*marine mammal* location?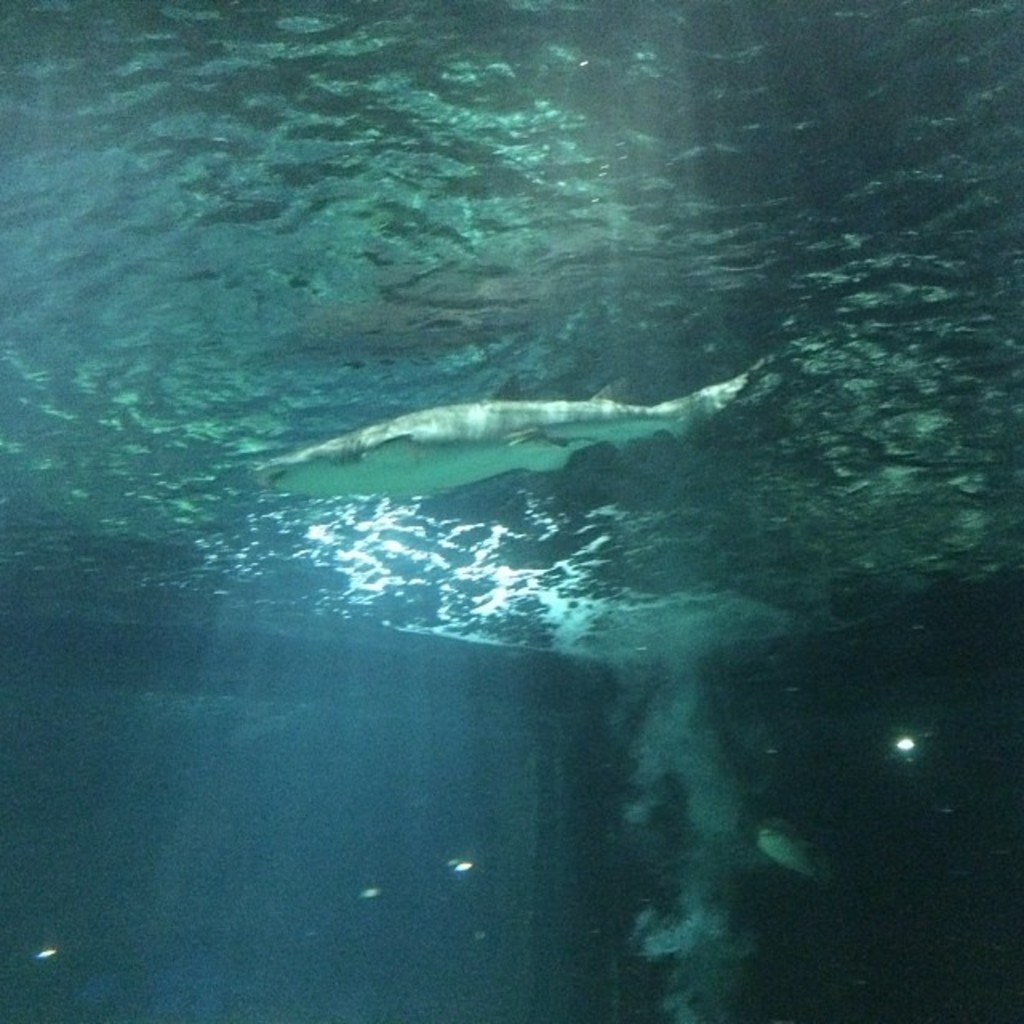
(301, 342, 757, 523)
